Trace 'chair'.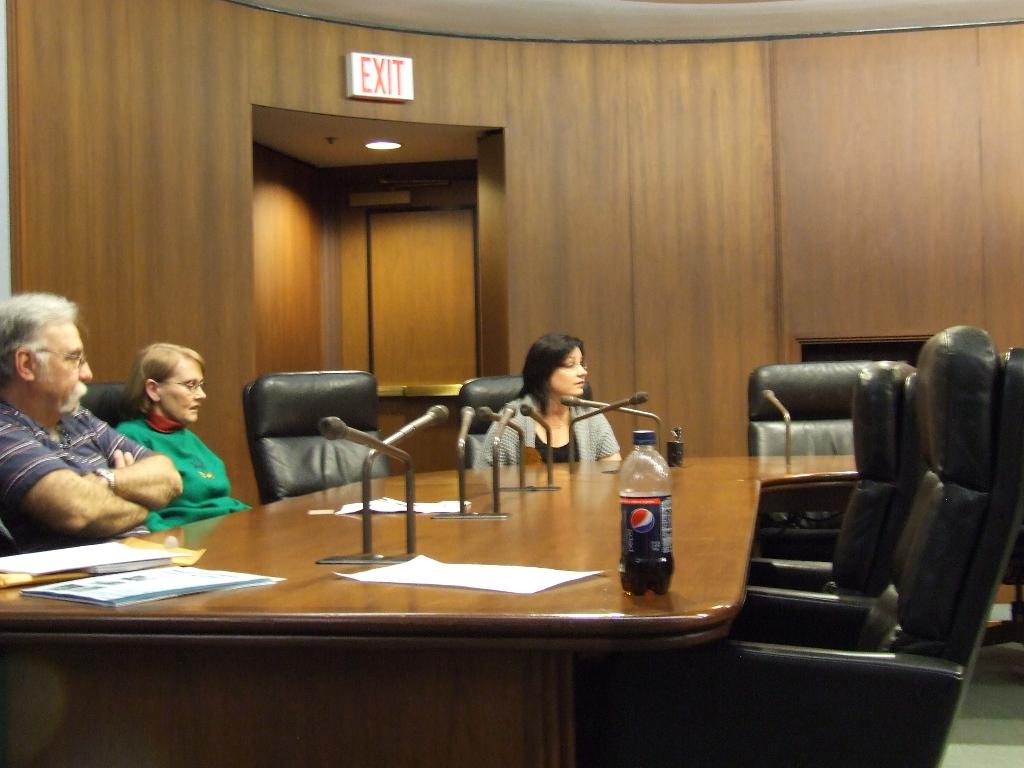
Traced to {"left": 458, "top": 378, "right": 595, "bottom": 470}.
